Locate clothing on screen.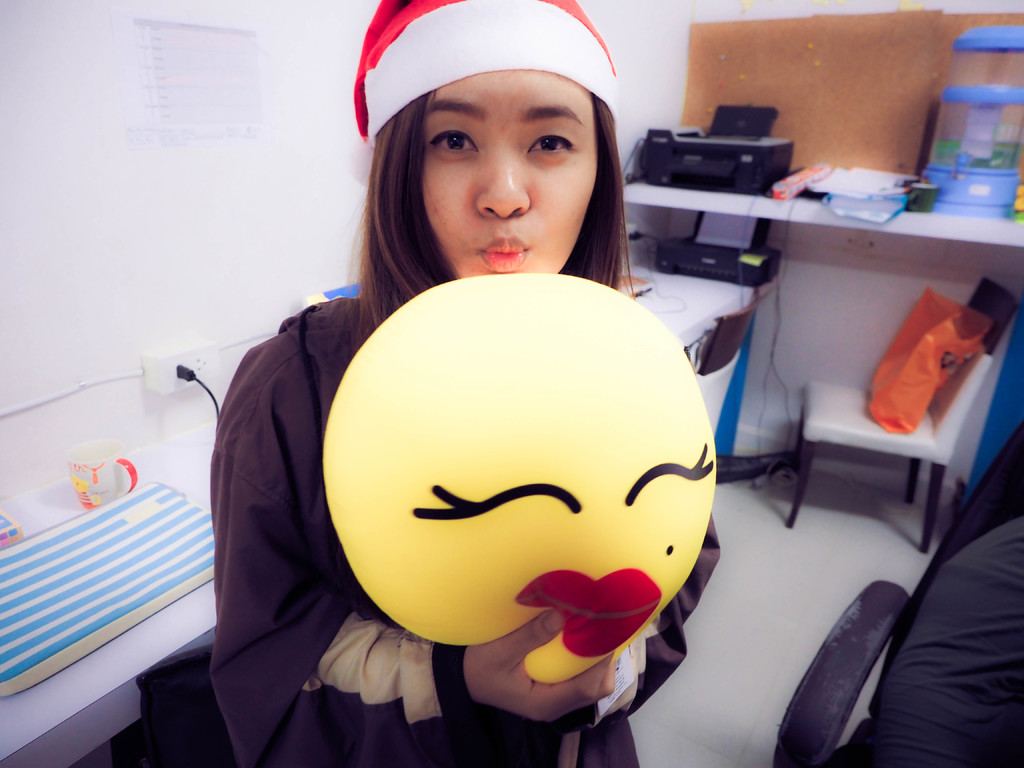
On screen at [left=315, top=223, right=724, bottom=678].
